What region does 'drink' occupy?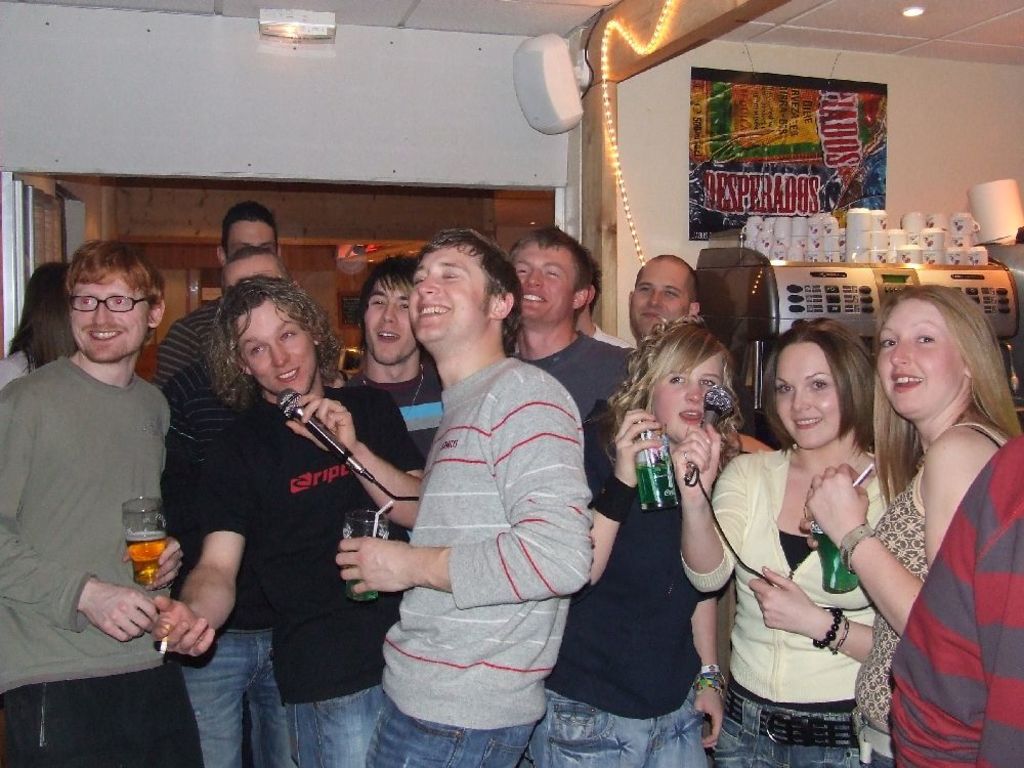
628/422/682/512.
